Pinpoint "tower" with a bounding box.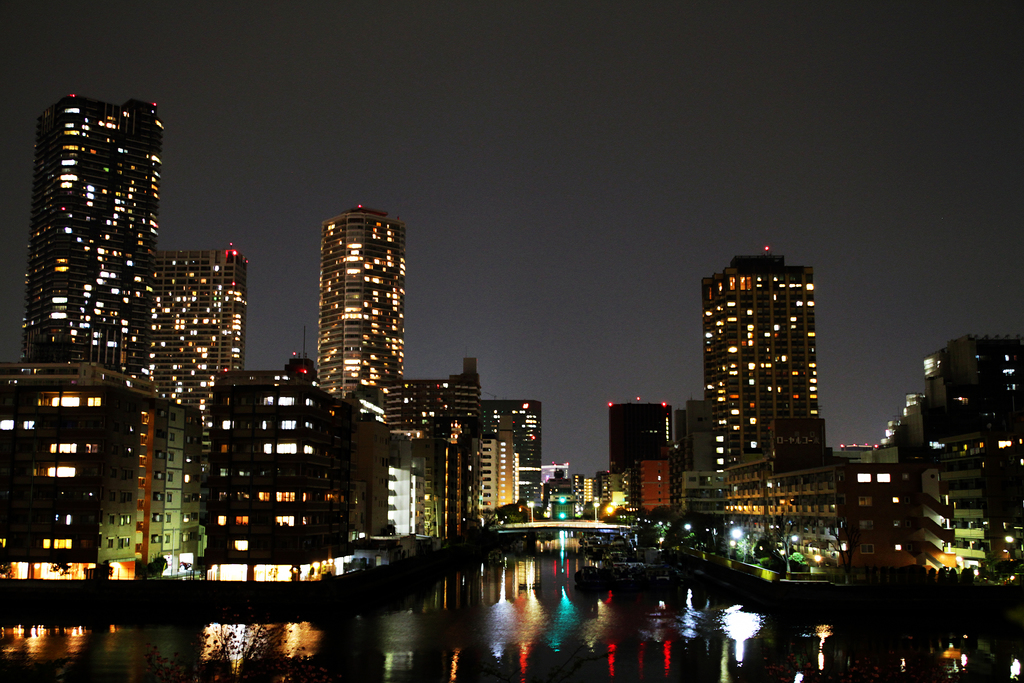
(x1=316, y1=205, x2=404, y2=399).
